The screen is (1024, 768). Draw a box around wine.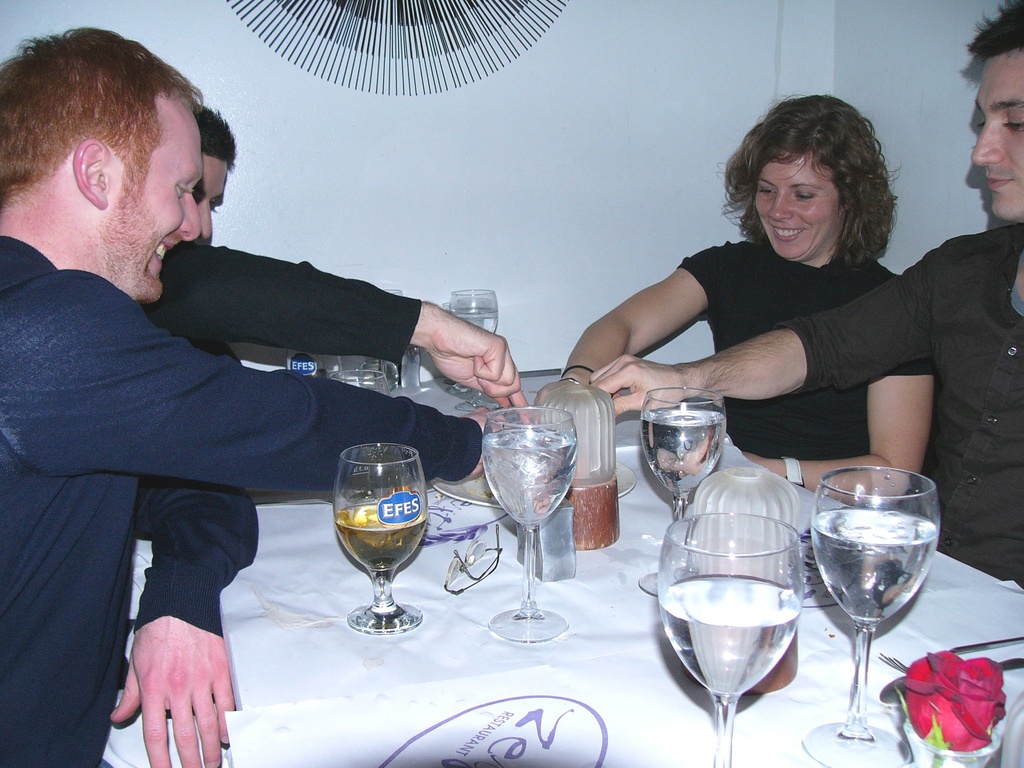
<bbox>444, 306, 497, 332</bbox>.
